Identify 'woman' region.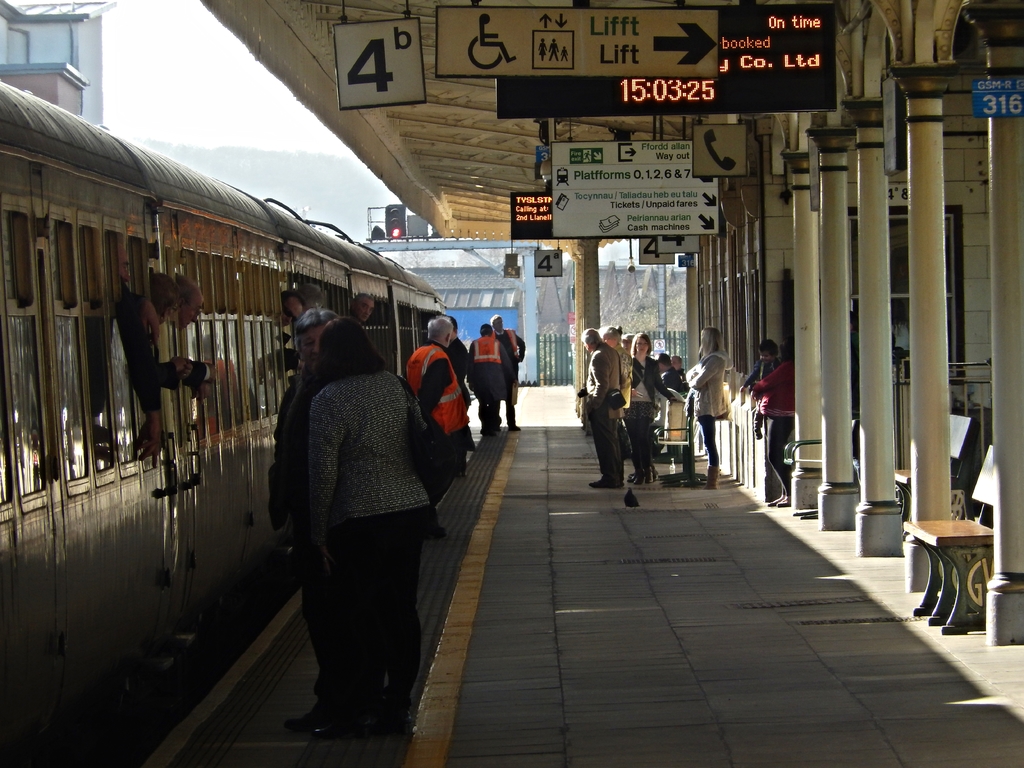
Region: x1=620, y1=331, x2=676, y2=486.
